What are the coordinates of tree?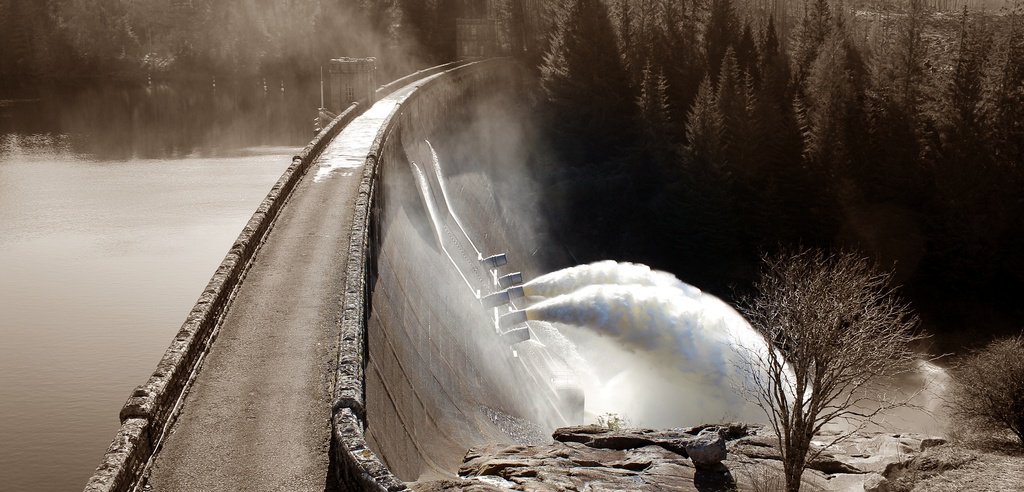
<region>714, 209, 943, 459</region>.
